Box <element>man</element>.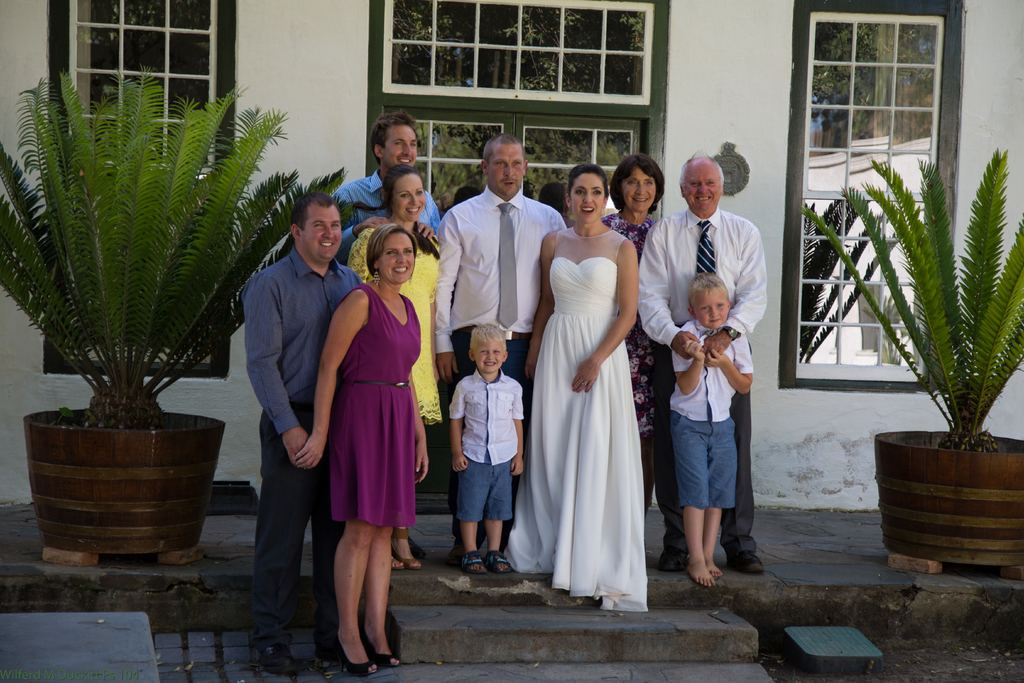
bbox=[226, 169, 355, 625].
